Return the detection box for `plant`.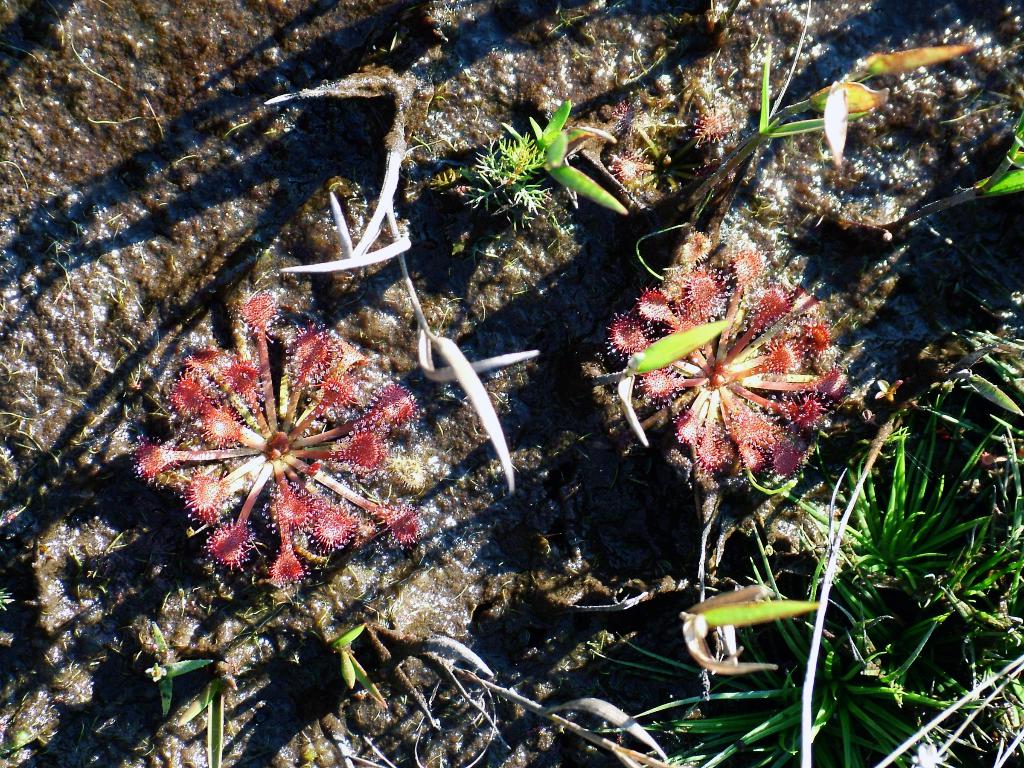
{"left": 582, "top": 246, "right": 851, "bottom": 521}.
